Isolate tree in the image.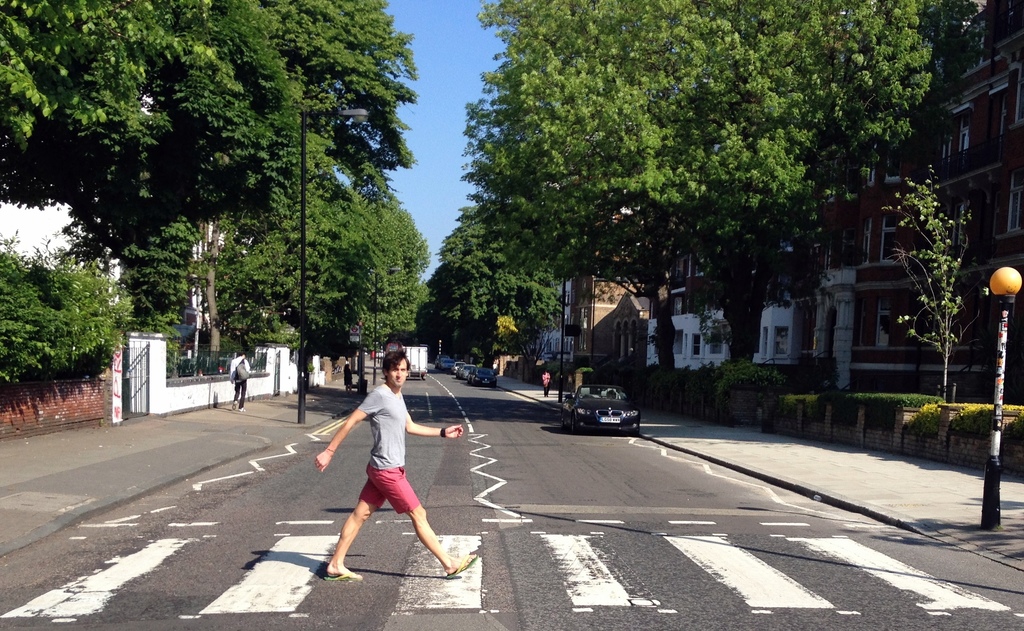
Isolated region: 427, 213, 559, 365.
